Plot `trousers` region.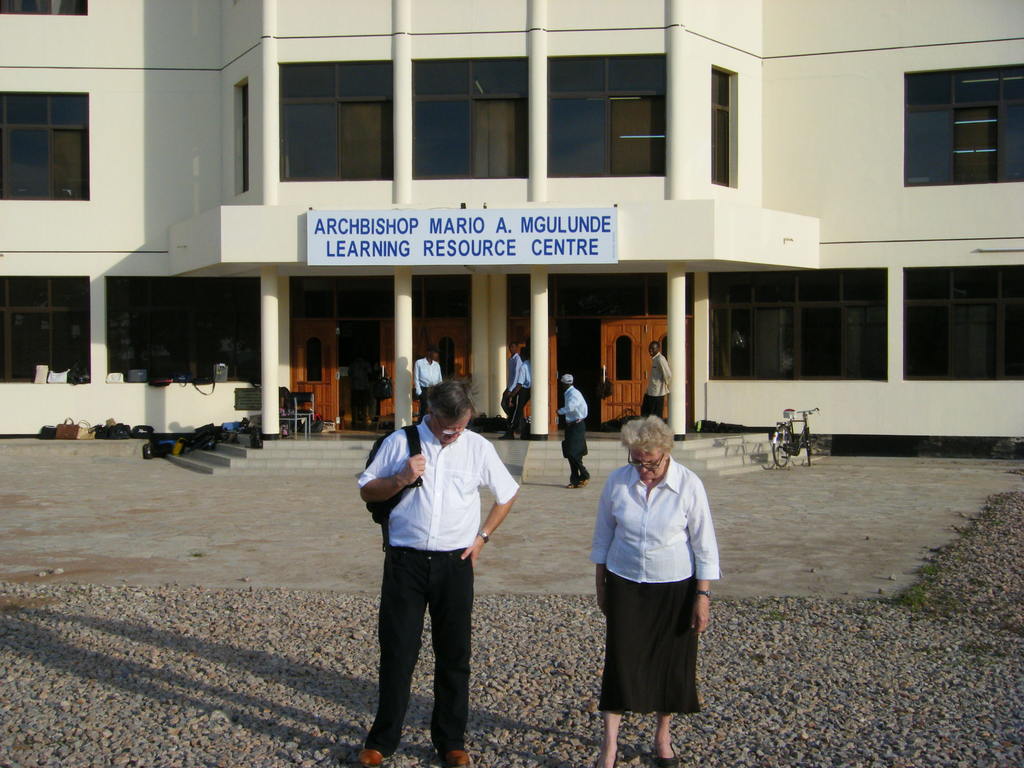
Plotted at bbox(508, 385, 533, 433).
